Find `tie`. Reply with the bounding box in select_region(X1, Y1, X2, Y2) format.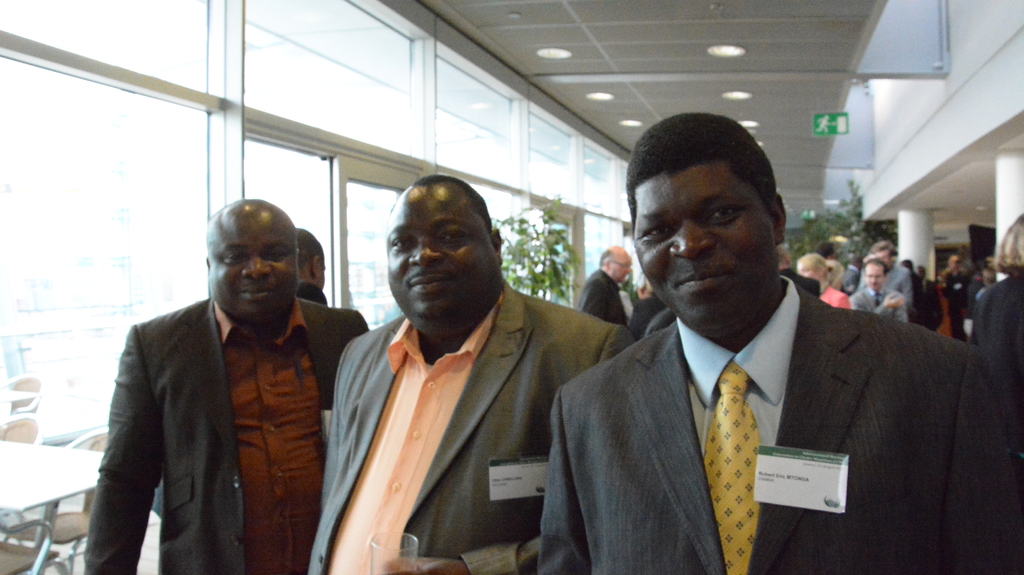
select_region(705, 362, 765, 574).
